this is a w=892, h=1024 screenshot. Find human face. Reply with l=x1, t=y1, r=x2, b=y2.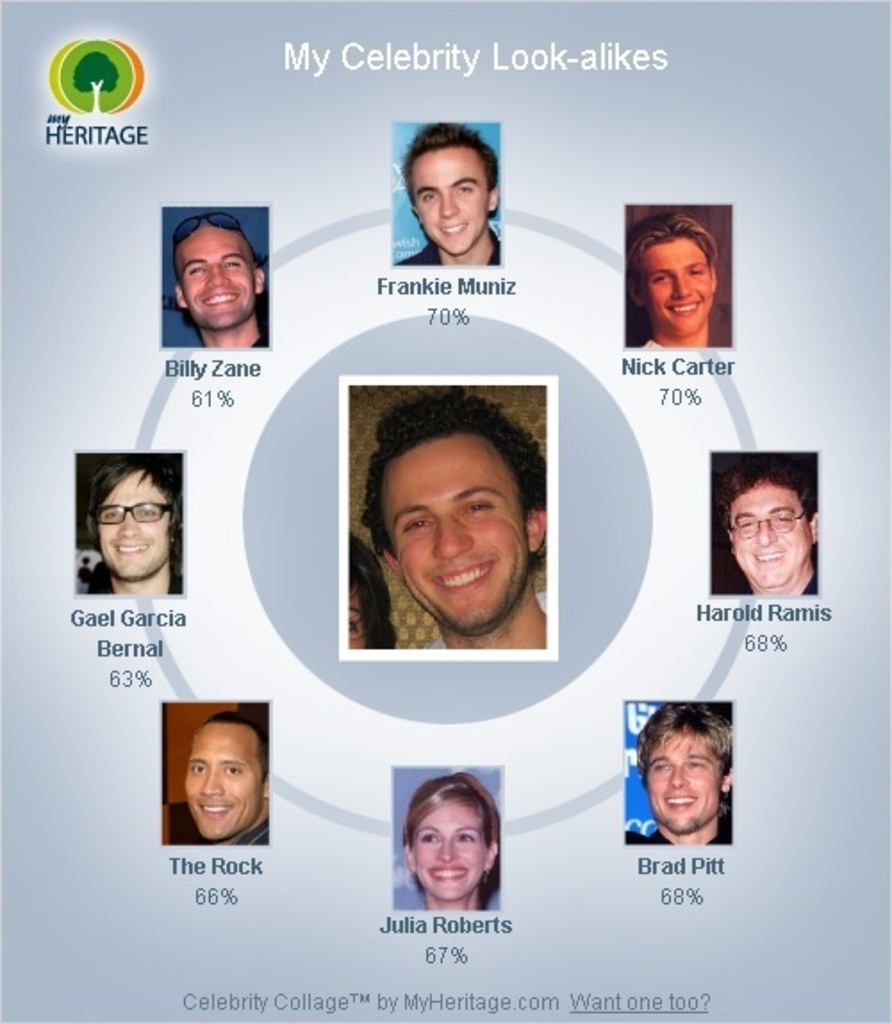
l=640, t=730, r=726, b=833.
